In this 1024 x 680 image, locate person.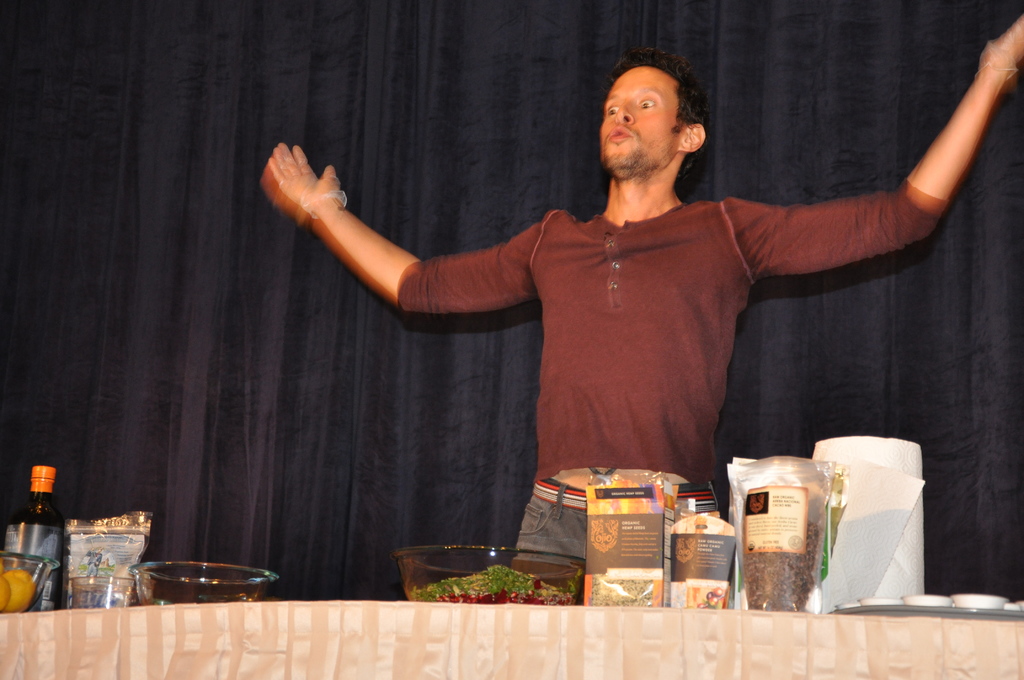
Bounding box: rect(259, 14, 1023, 597).
